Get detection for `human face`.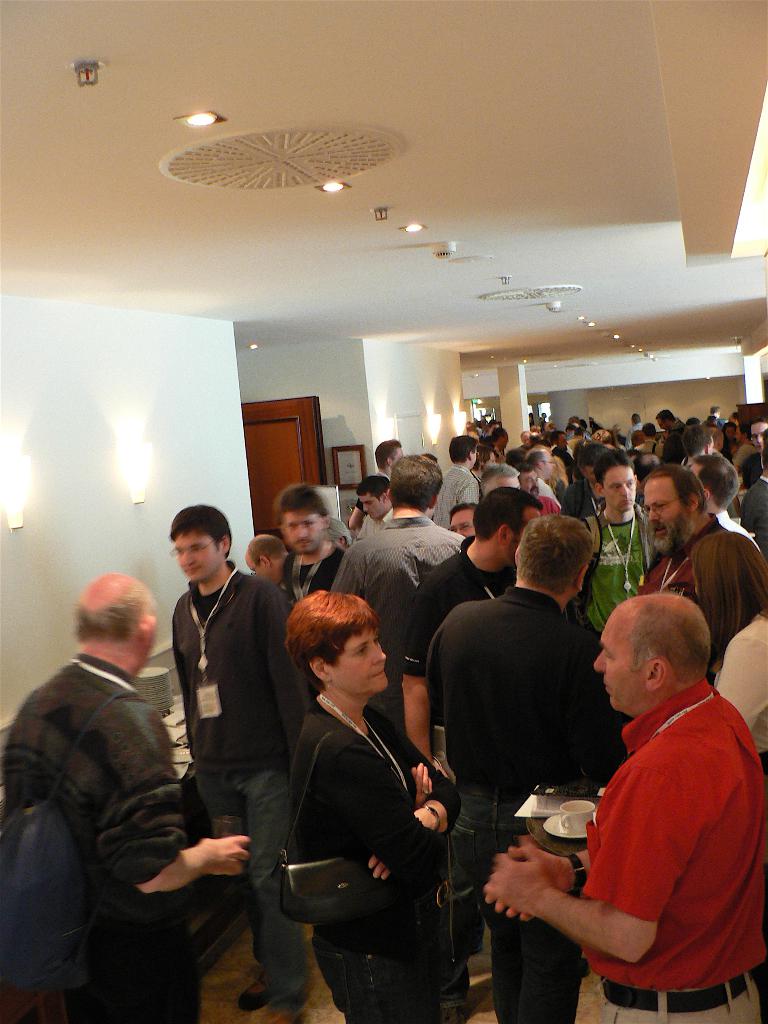
Detection: 281, 504, 316, 554.
